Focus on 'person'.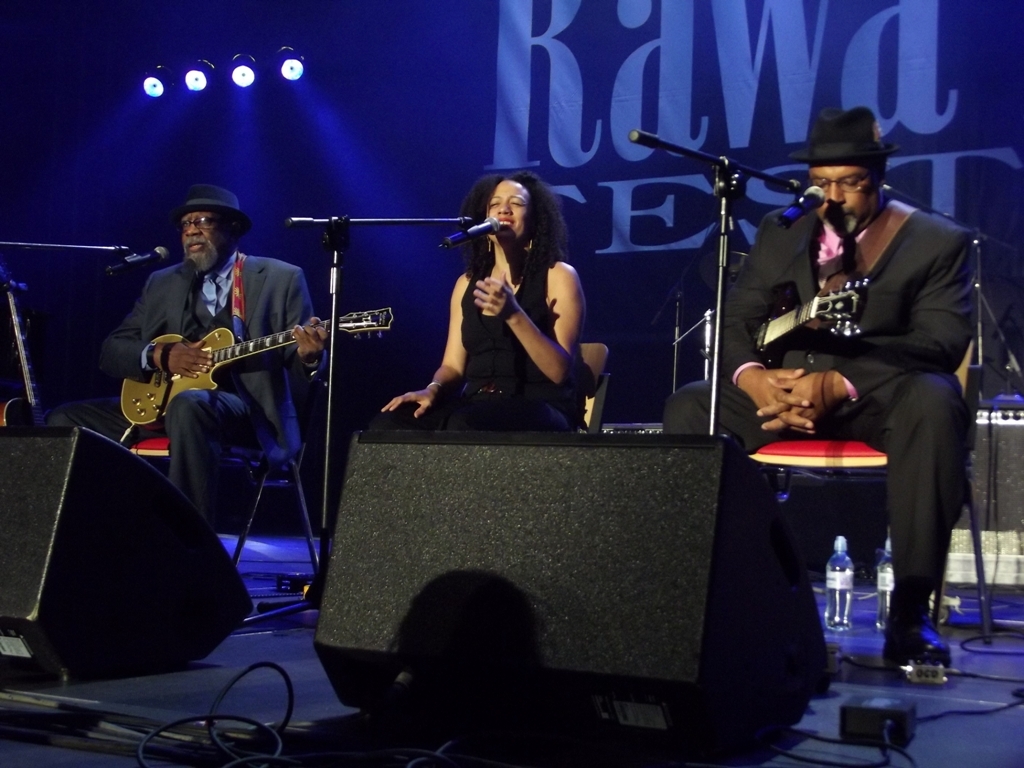
Focused at box(377, 169, 585, 435).
